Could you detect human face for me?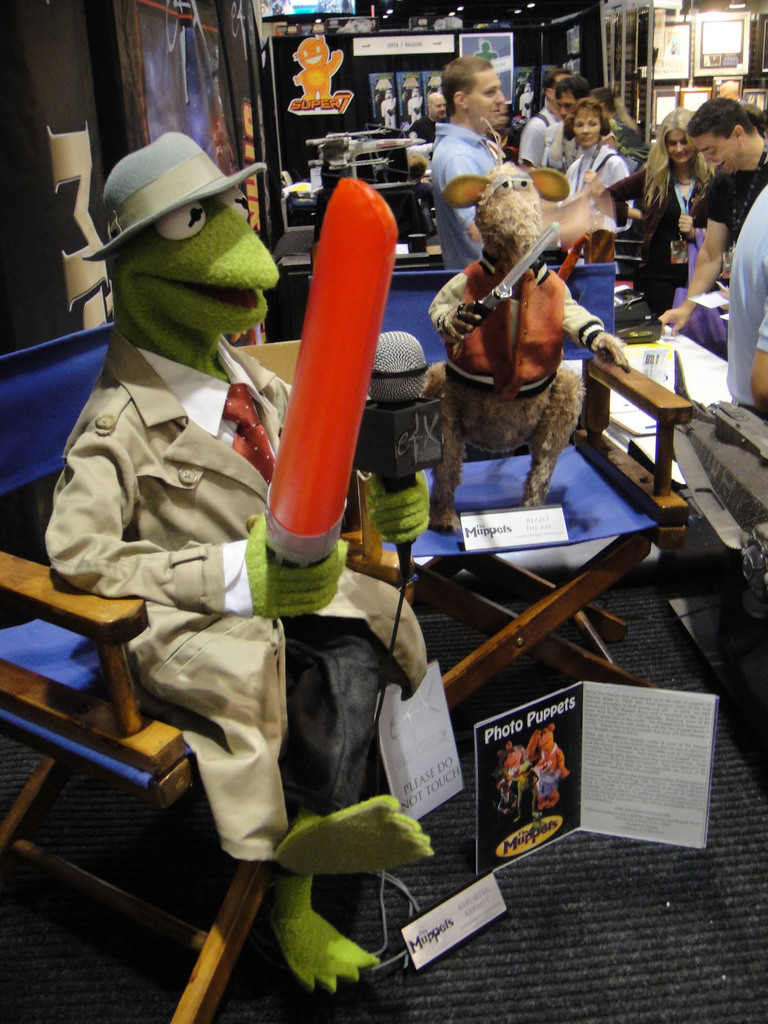
Detection result: [left=694, top=138, right=745, bottom=173].
